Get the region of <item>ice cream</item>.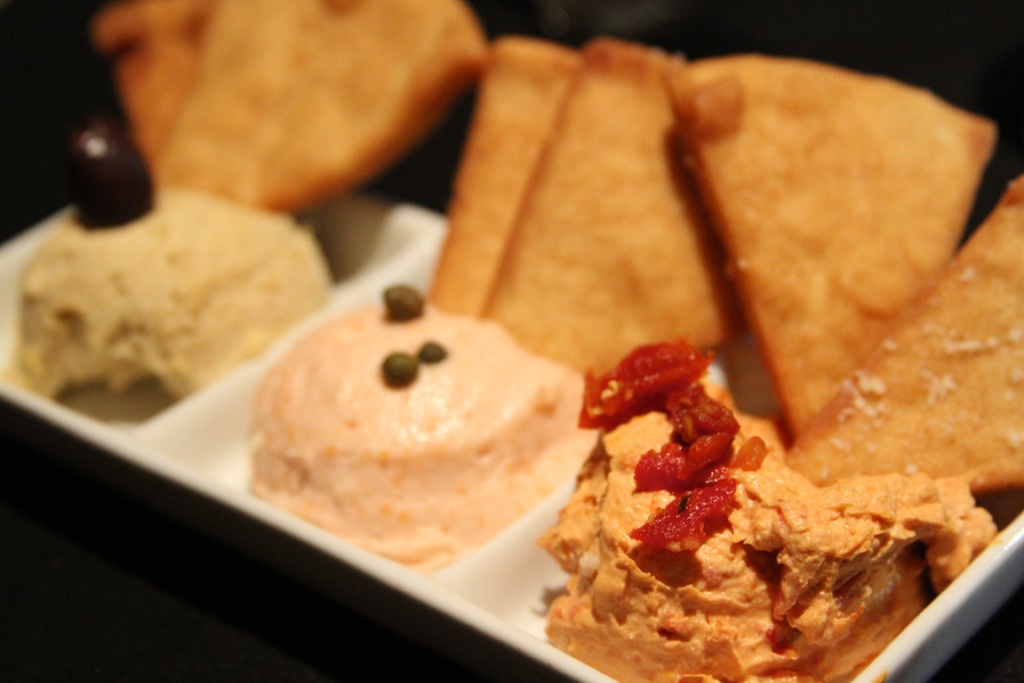
region(4, 124, 335, 399).
